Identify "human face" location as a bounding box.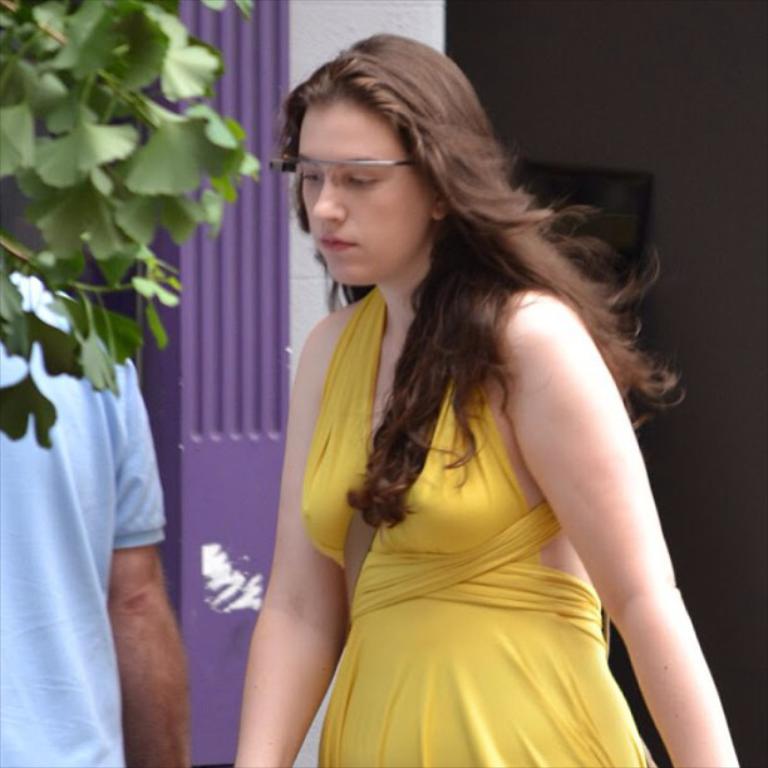
{"left": 300, "top": 92, "right": 440, "bottom": 287}.
